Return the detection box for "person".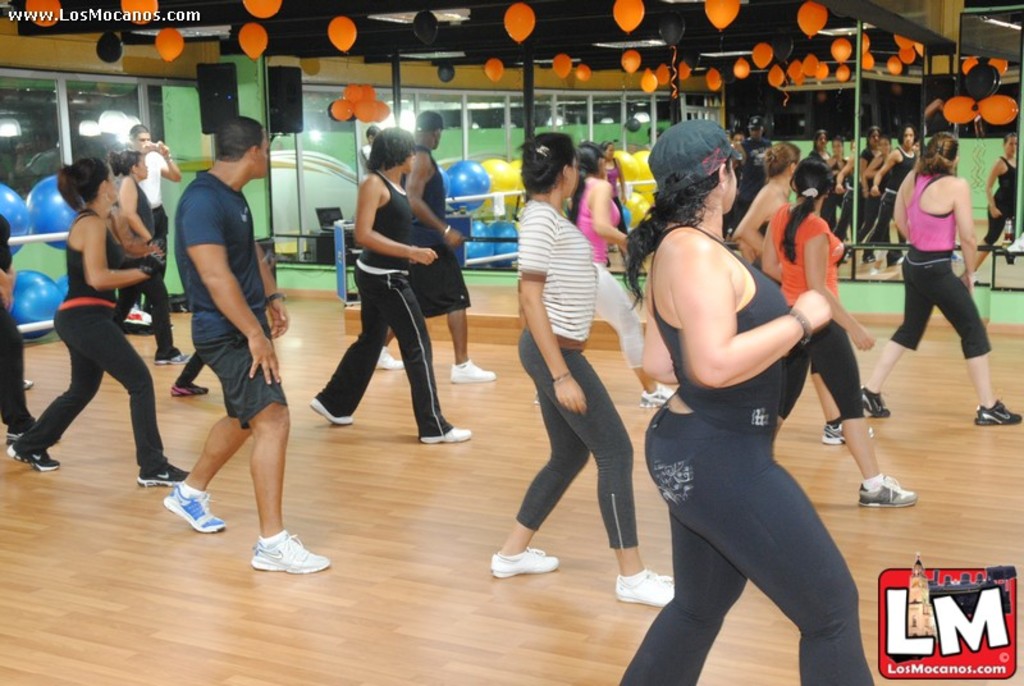
x1=358, y1=129, x2=385, y2=183.
